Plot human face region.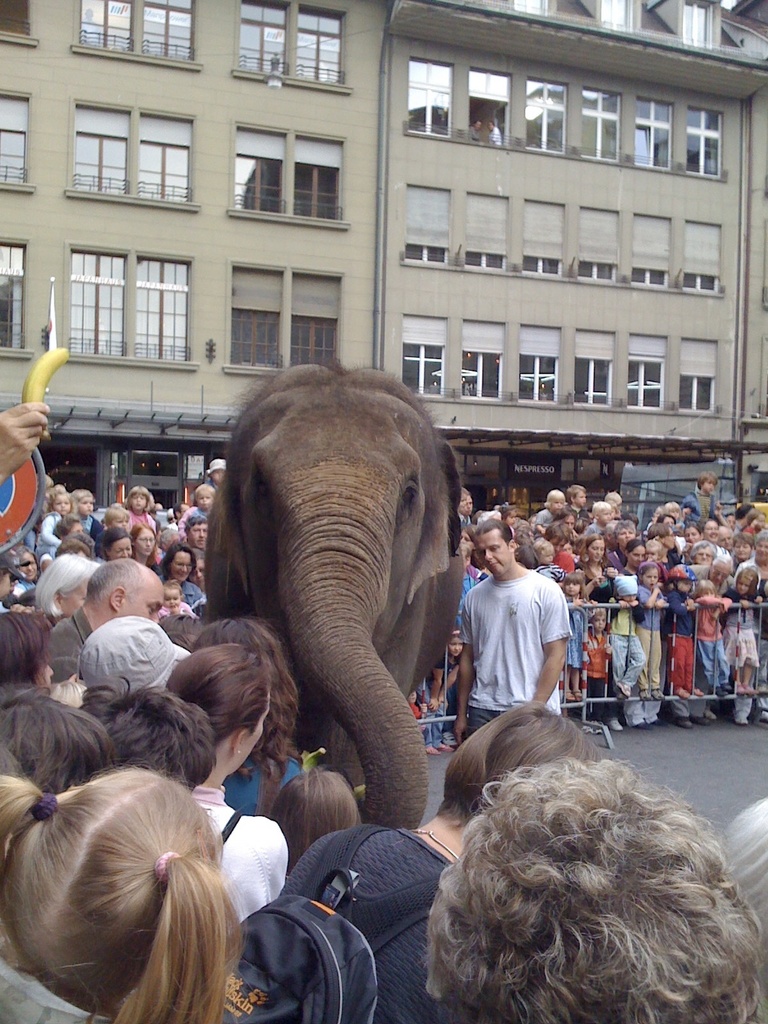
Plotted at x1=536, y1=550, x2=552, y2=563.
